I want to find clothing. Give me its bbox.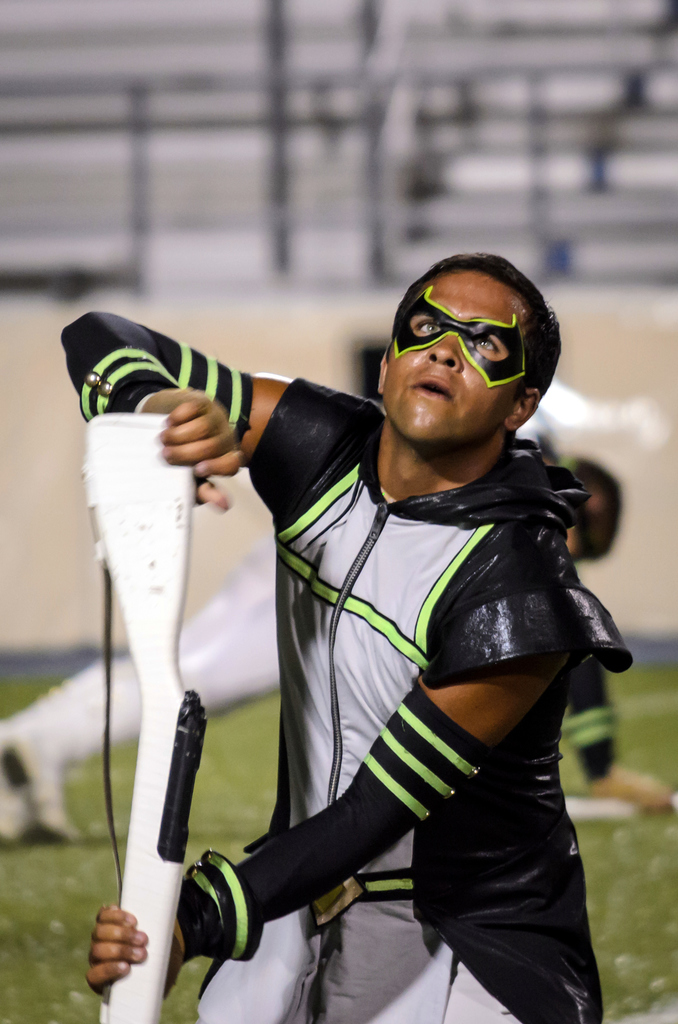
(185,373,633,1023).
